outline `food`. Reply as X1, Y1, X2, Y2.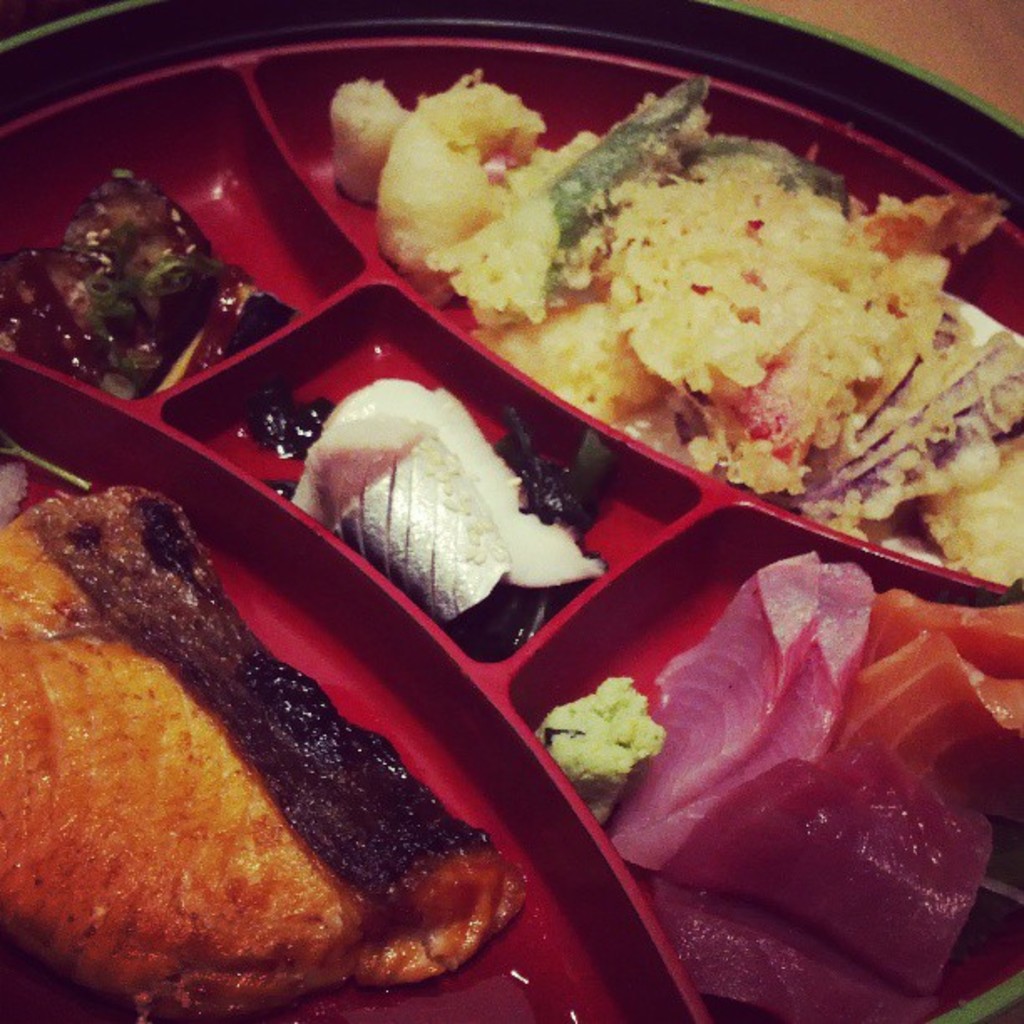
0, 169, 288, 403.
